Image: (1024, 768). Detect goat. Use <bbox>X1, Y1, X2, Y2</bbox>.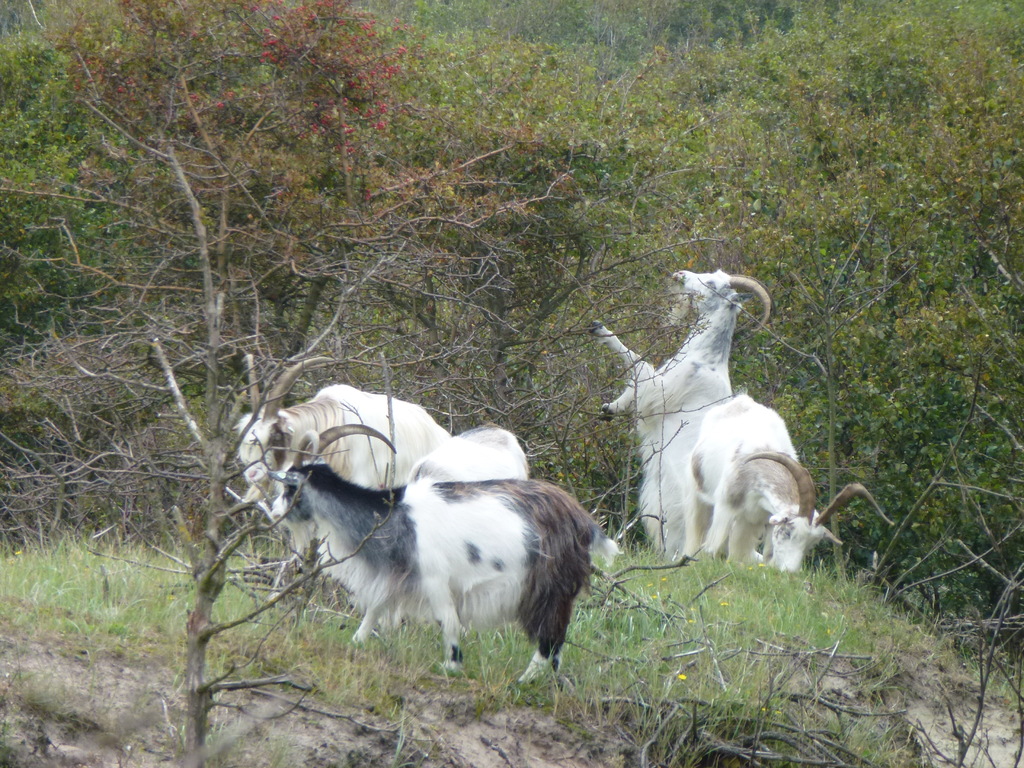
<bbox>588, 266, 776, 559</bbox>.
